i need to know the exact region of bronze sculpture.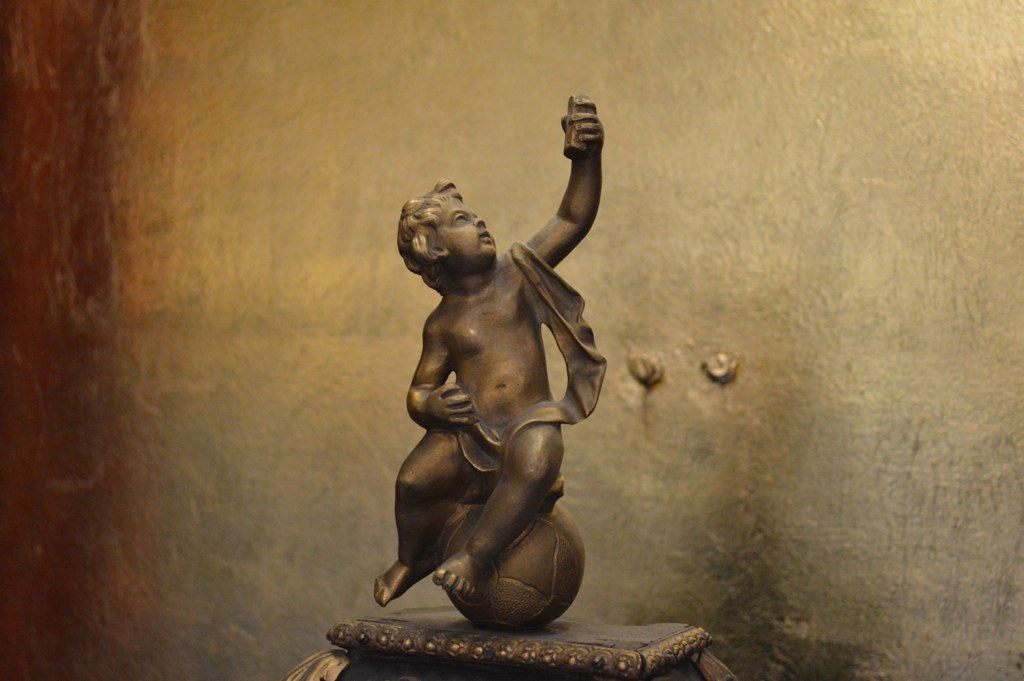
Region: left=368, top=117, right=612, bottom=650.
